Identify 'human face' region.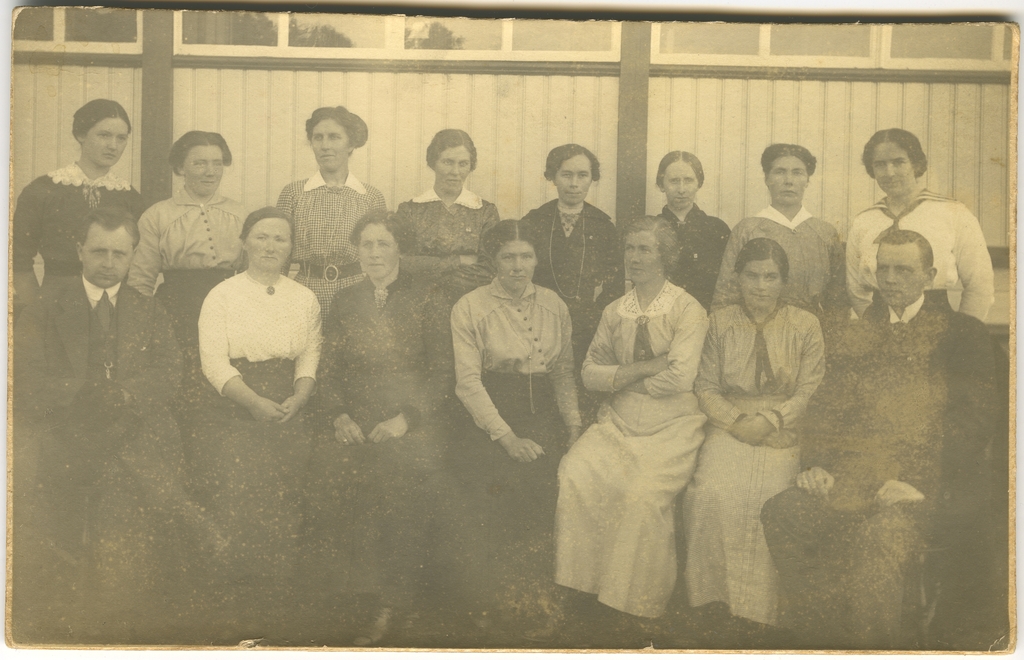
Region: 84:229:136:292.
